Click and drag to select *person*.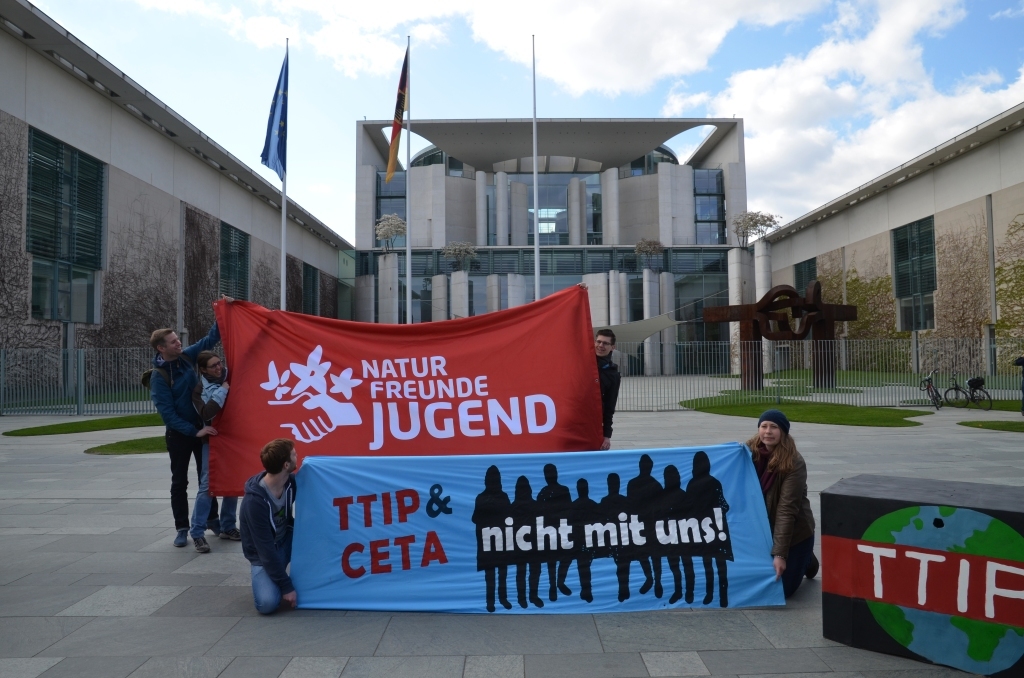
Selection: box=[474, 462, 513, 614].
